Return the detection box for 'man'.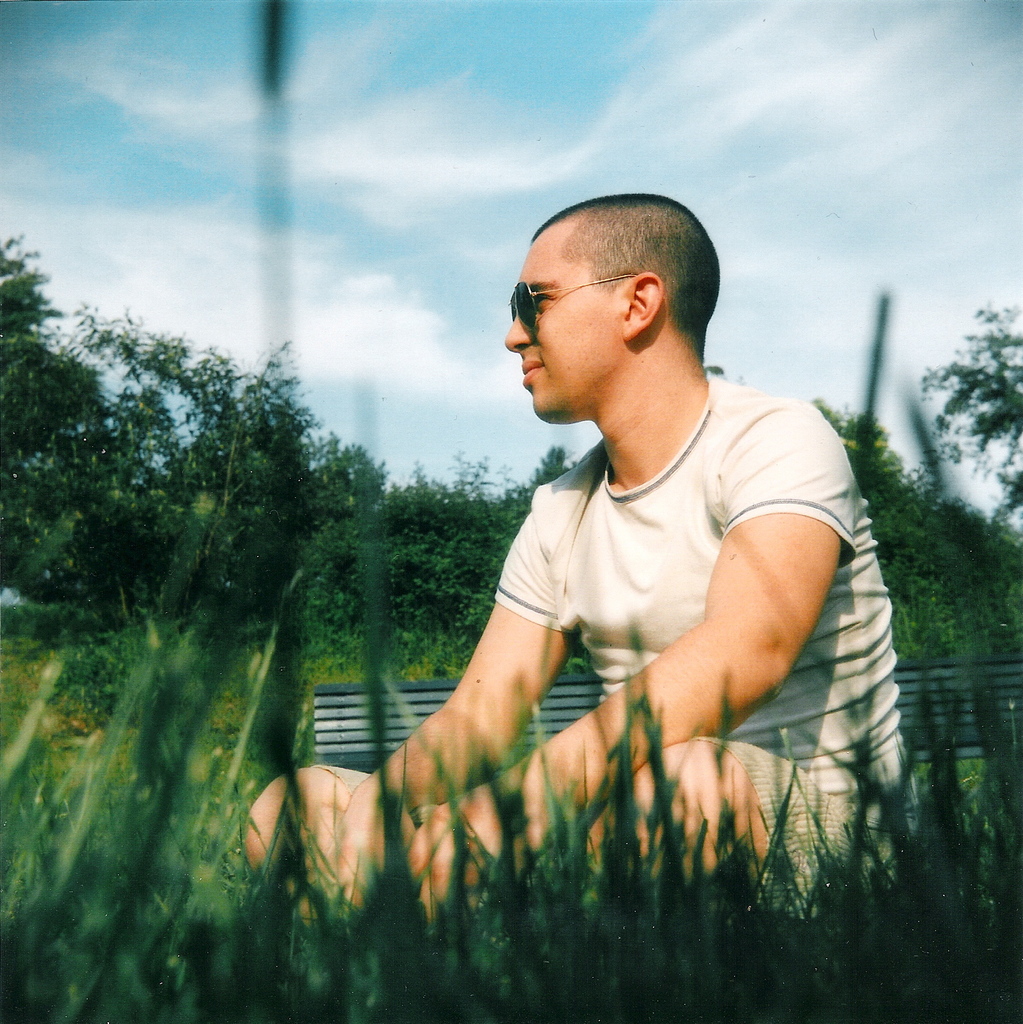
360, 169, 901, 904.
